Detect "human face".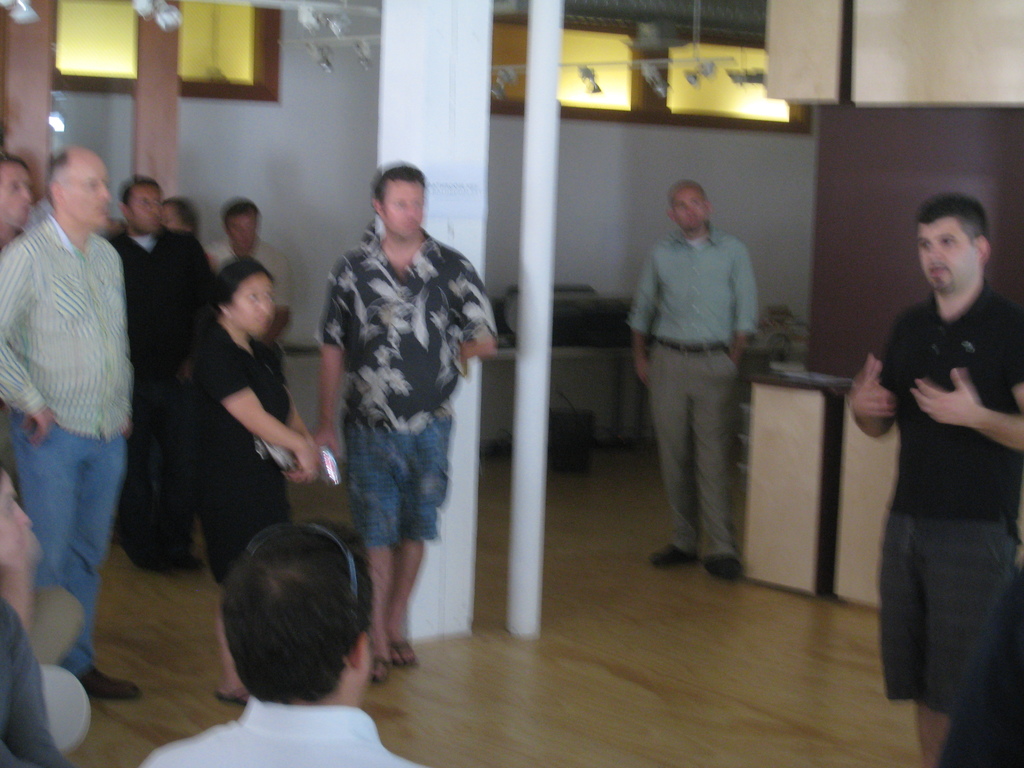
Detected at <region>671, 180, 709, 232</region>.
